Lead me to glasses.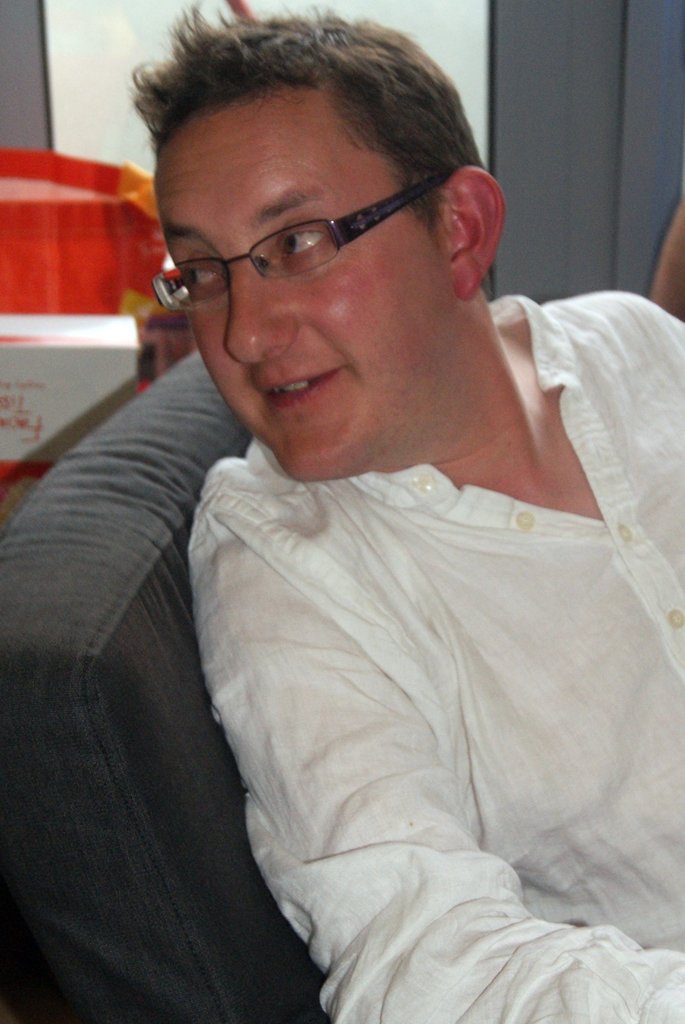
Lead to bbox(145, 156, 495, 296).
